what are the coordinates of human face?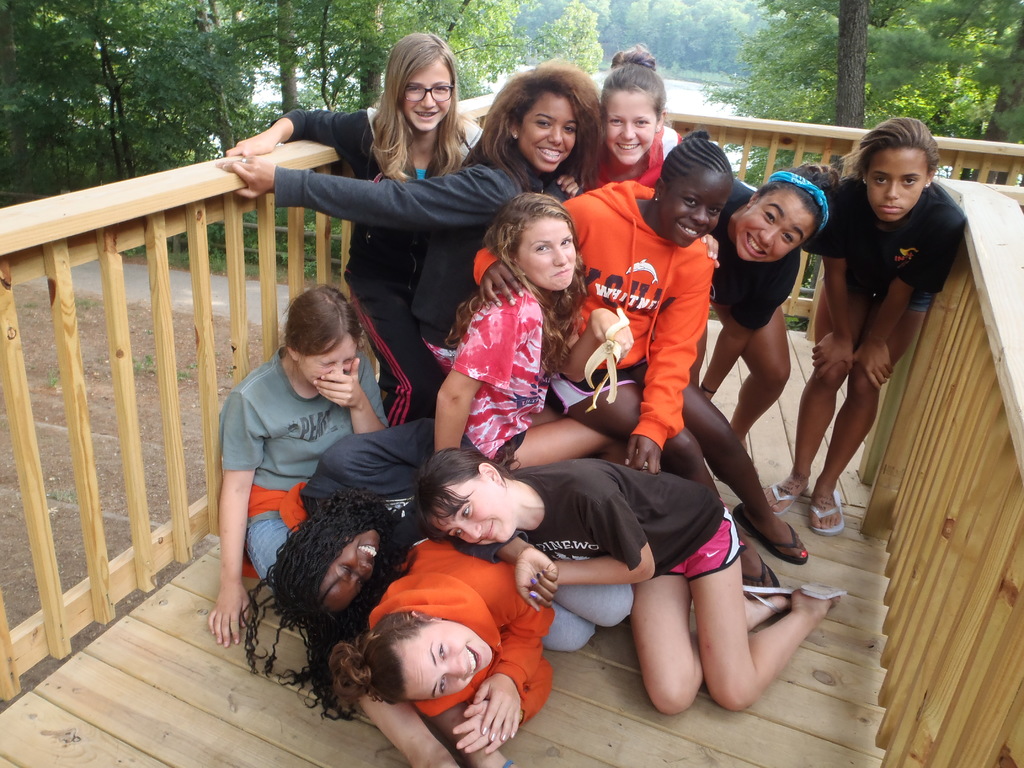
<box>518,220,575,291</box>.
